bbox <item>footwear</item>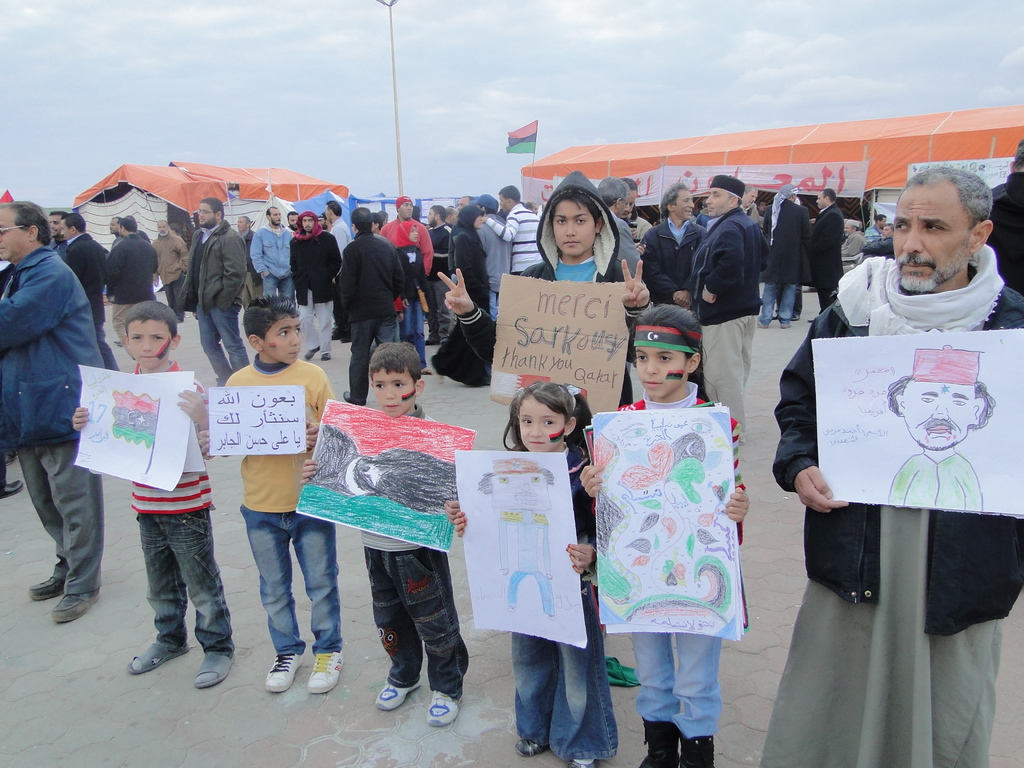
(677,736,716,767)
